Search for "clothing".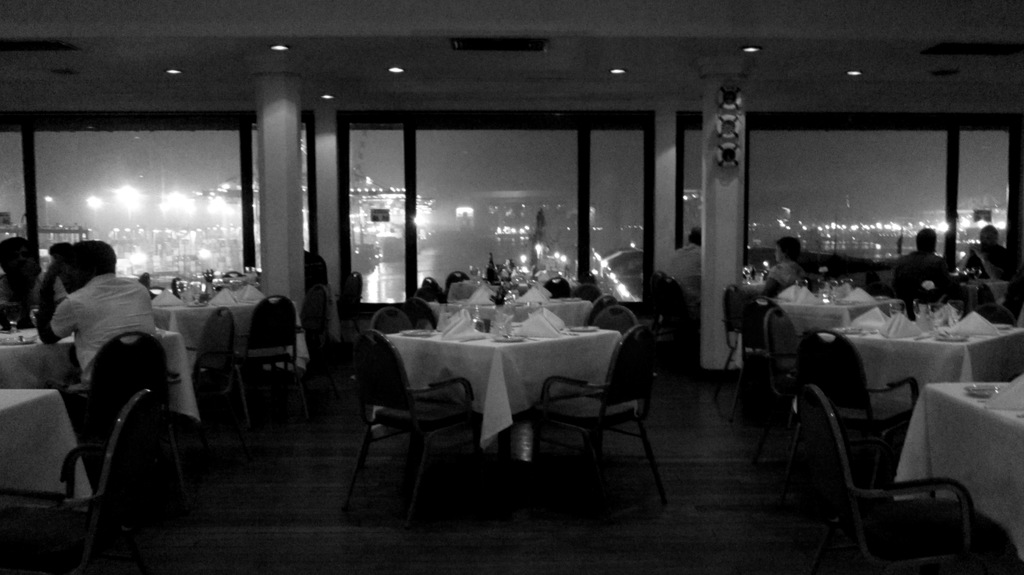
Found at {"x1": 966, "y1": 244, "x2": 1013, "y2": 286}.
